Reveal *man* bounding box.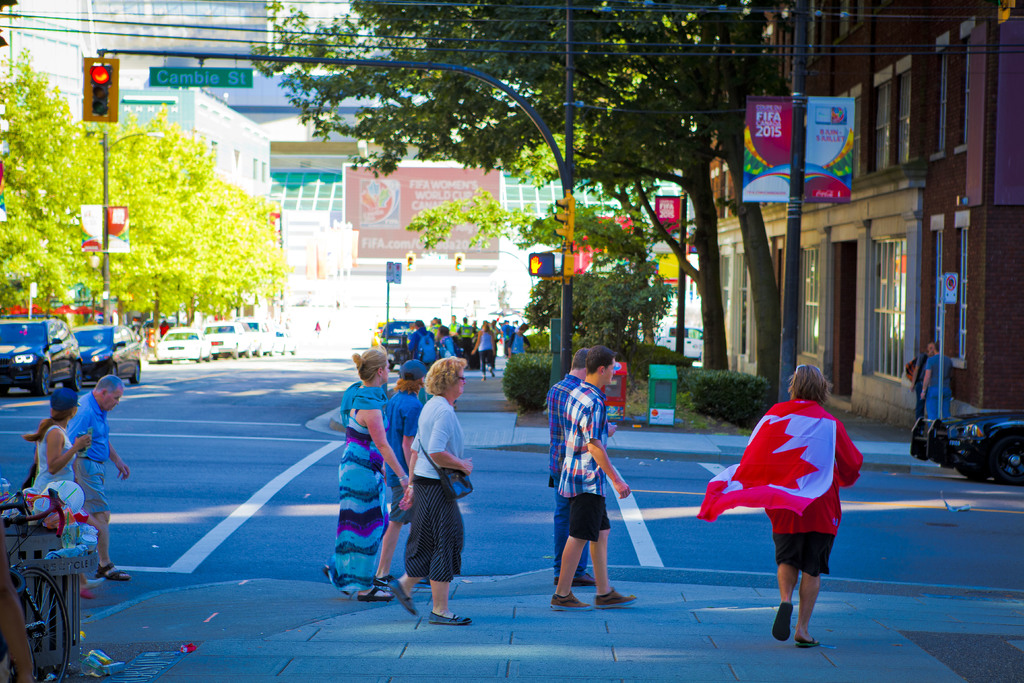
Revealed: l=451, t=311, r=475, b=369.
